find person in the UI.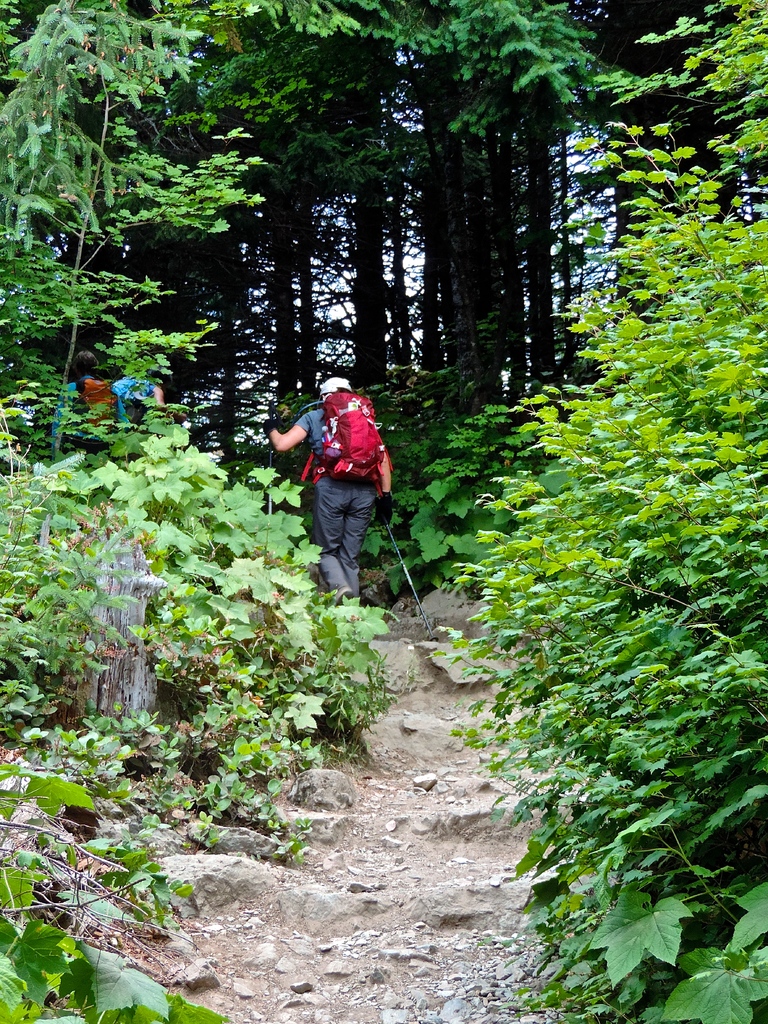
UI element at {"left": 254, "top": 373, "right": 390, "bottom": 602}.
